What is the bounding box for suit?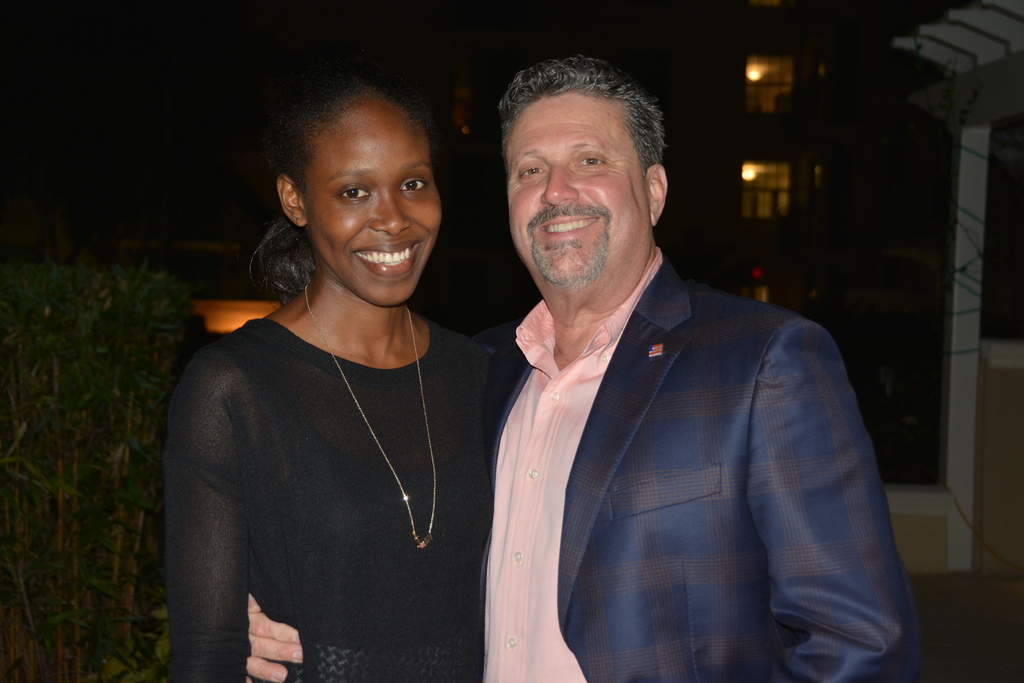
497/204/938/681.
